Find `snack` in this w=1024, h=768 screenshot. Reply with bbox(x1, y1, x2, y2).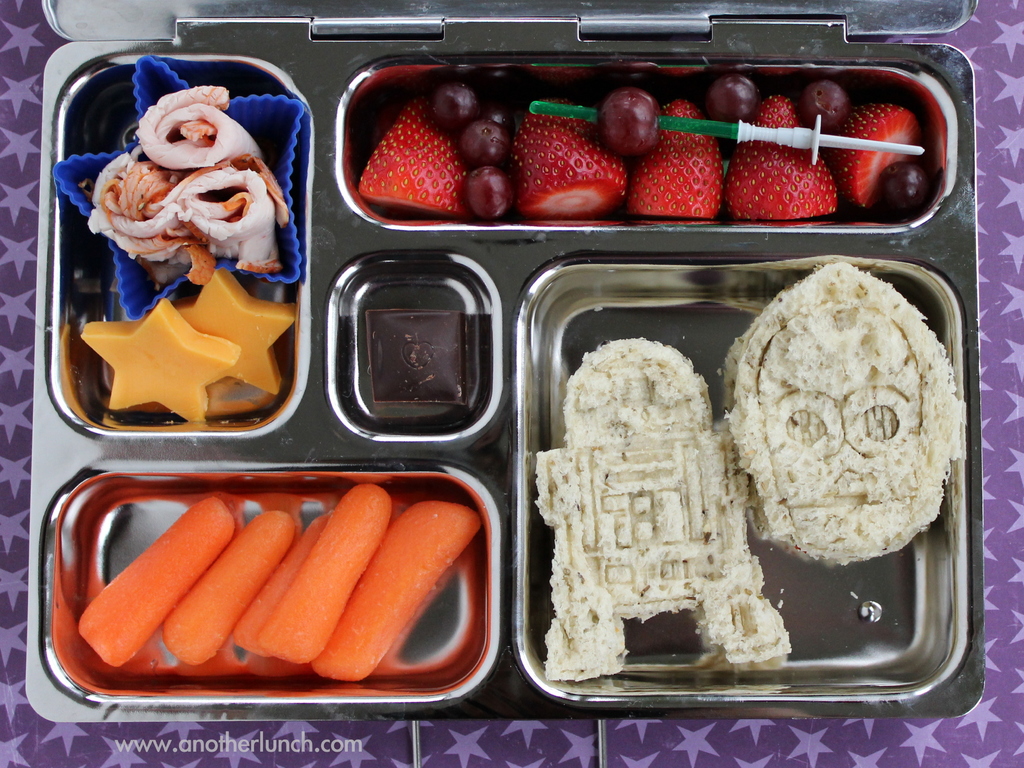
bbox(68, 145, 223, 296).
